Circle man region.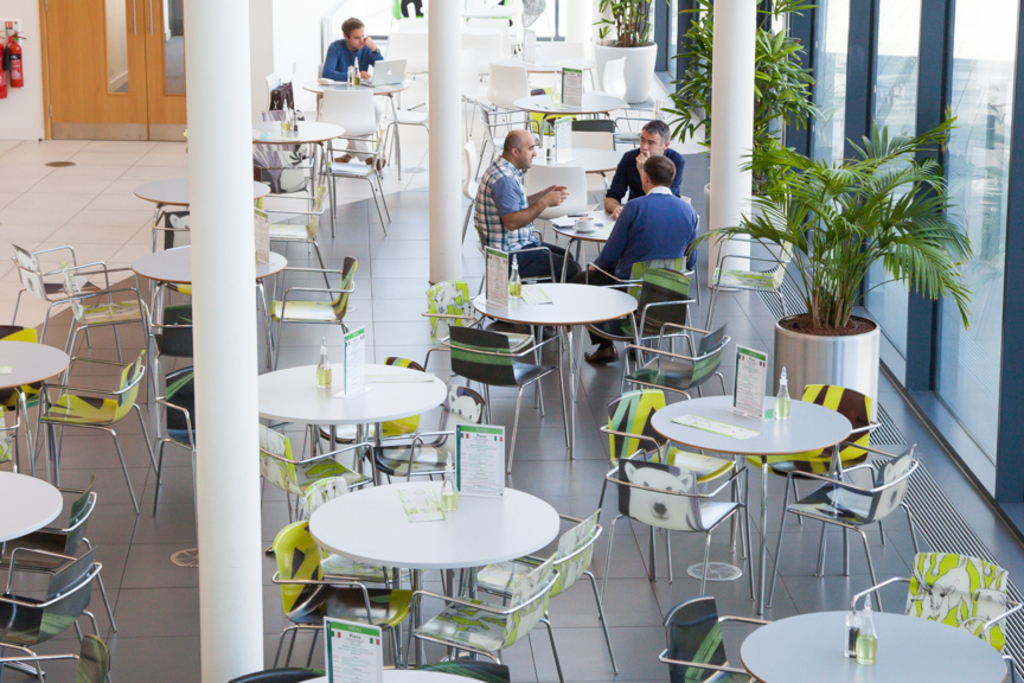
Region: BBox(472, 120, 577, 269).
